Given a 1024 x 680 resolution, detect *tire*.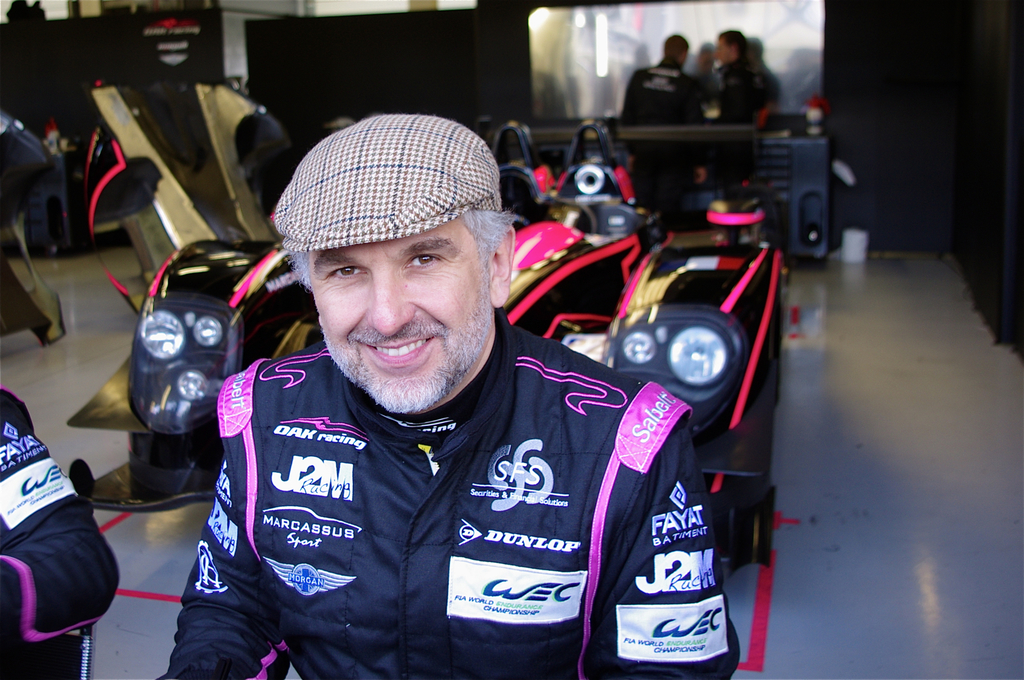
687,480,748,565.
